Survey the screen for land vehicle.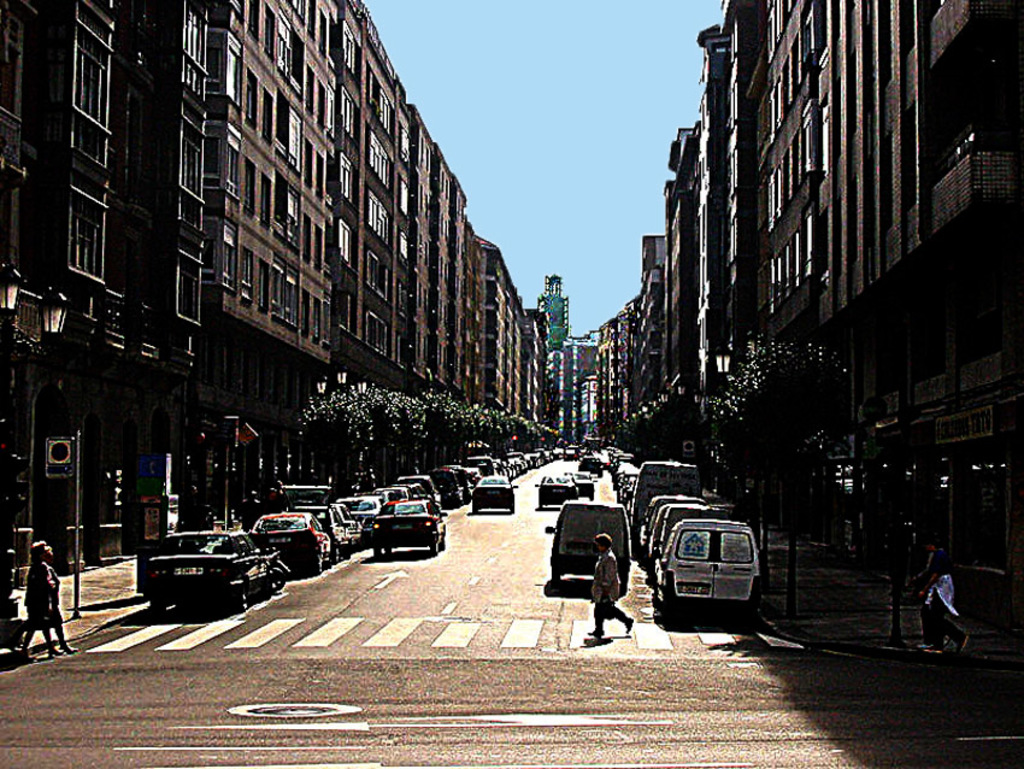
Survey found: crop(254, 507, 329, 571).
